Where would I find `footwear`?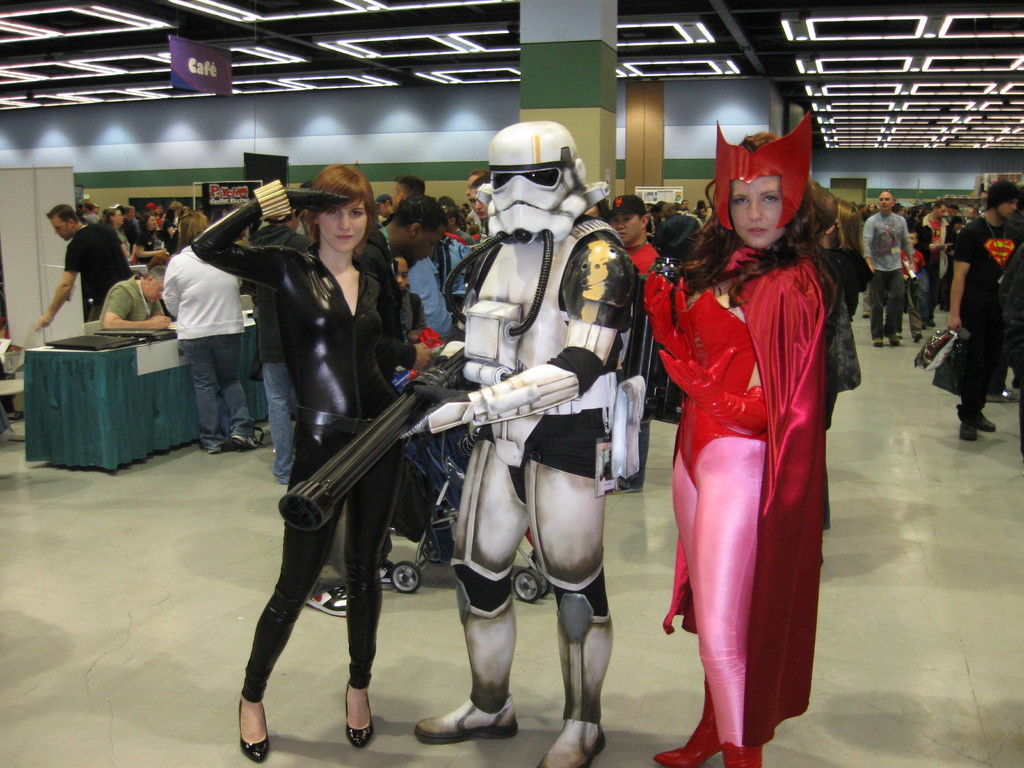
At box(205, 449, 214, 456).
